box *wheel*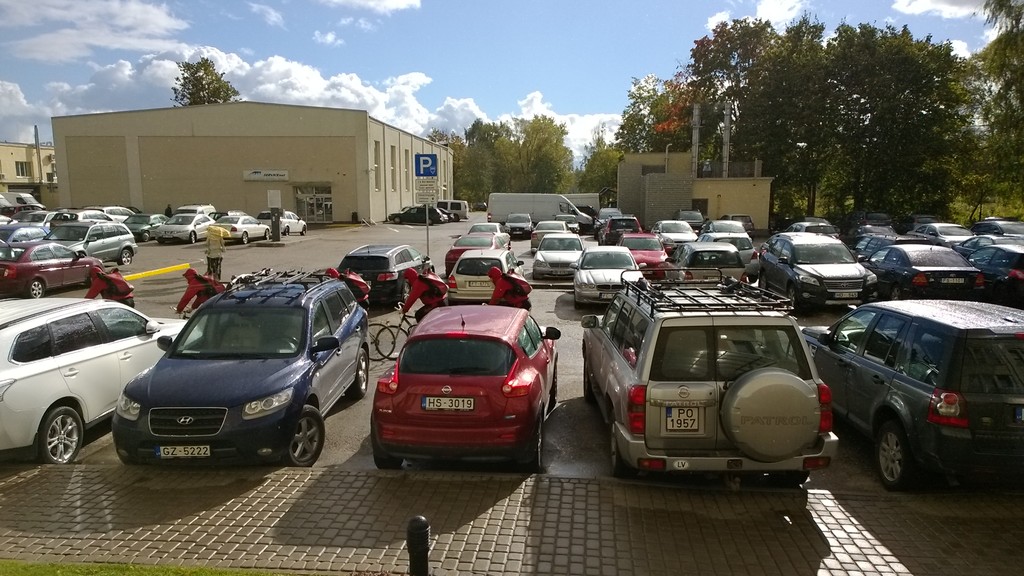
Rect(611, 427, 632, 478)
